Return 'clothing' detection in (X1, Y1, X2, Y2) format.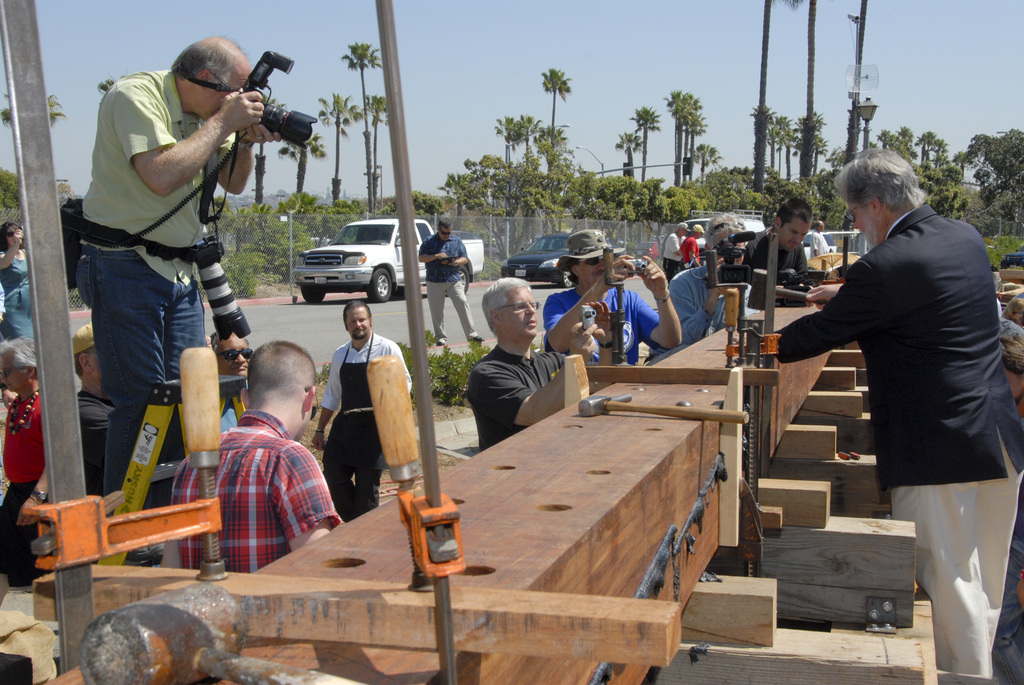
(653, 231, 689, 262).
